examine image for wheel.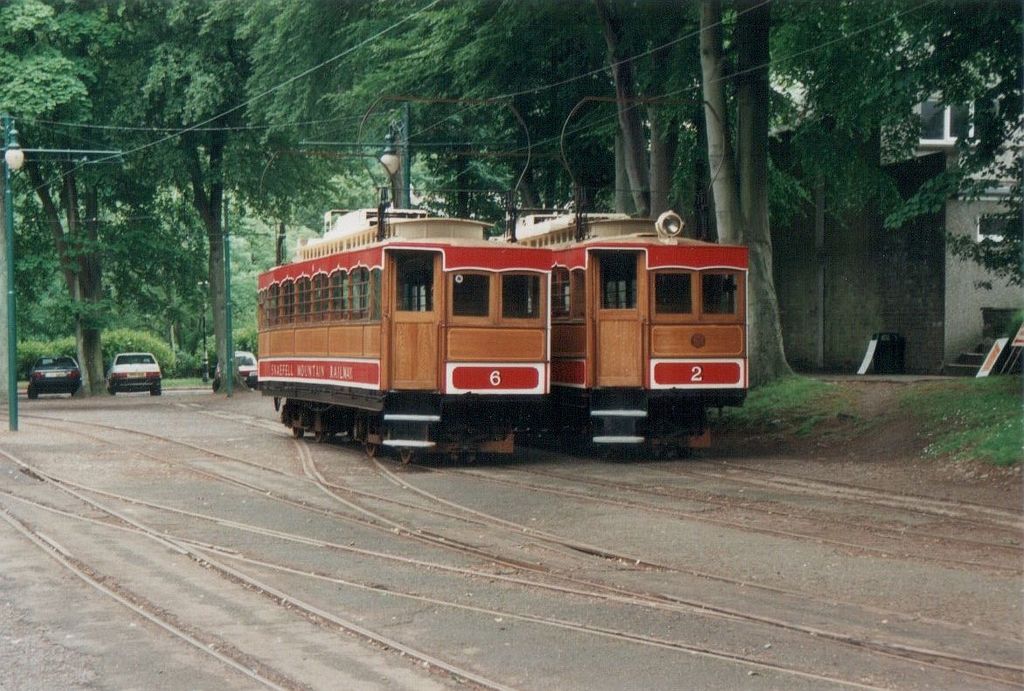
Examination result: x1=289 y1=401 x2=307 y2=441.
